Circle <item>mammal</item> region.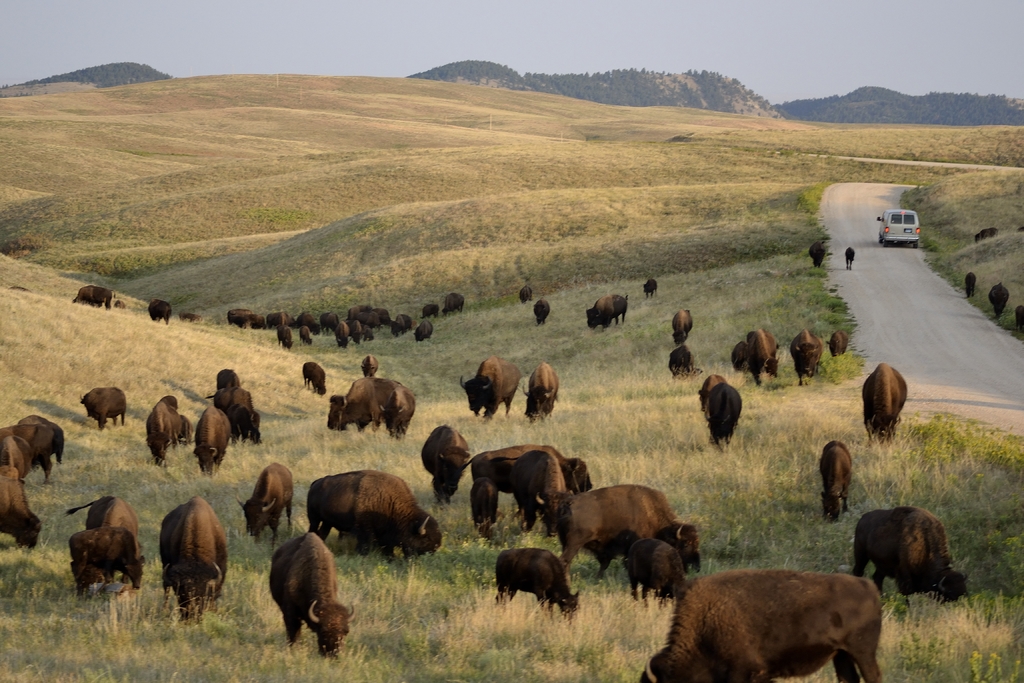
Region: [x1=700, y1=371, x2=720, y2=407].
